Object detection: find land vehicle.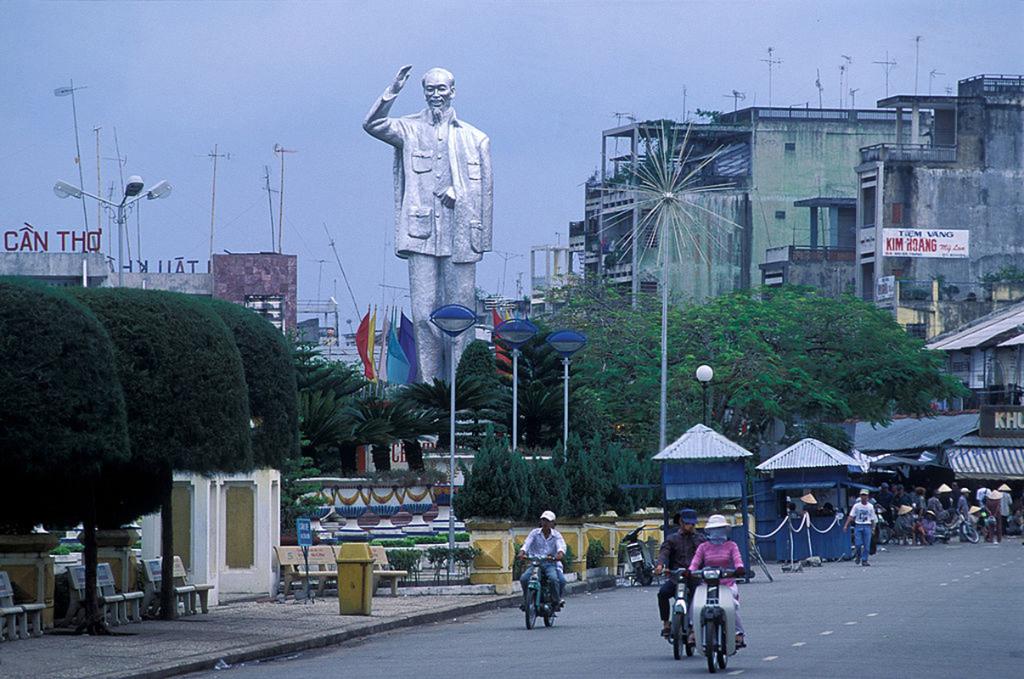
box=[504, 552, 565, 631].
